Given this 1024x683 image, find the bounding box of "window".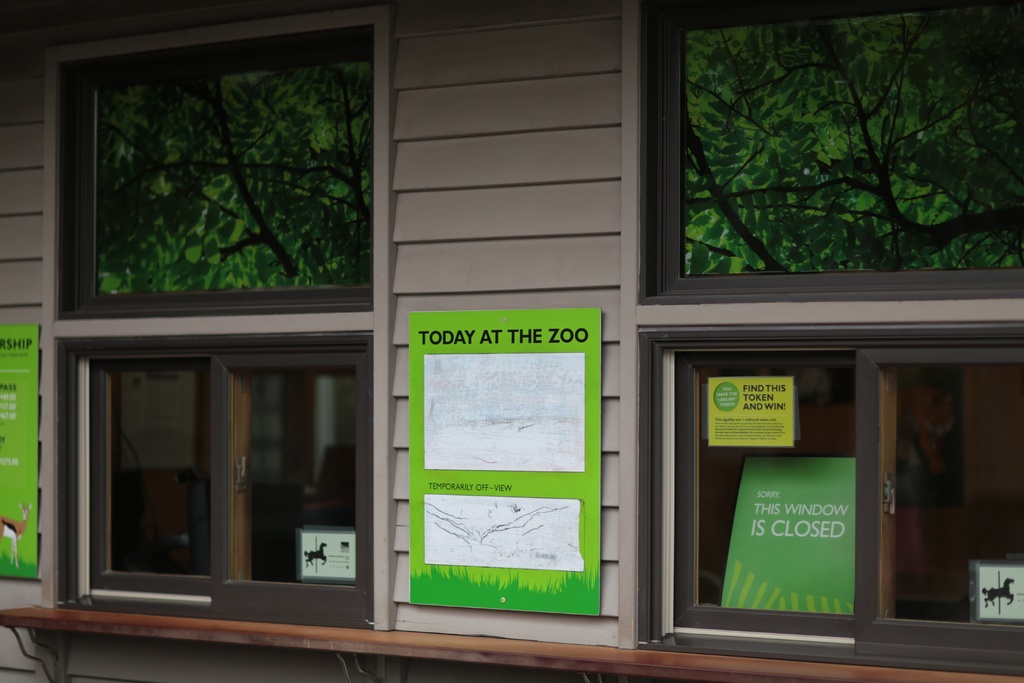
bbox(58, 21, 379, 320).
